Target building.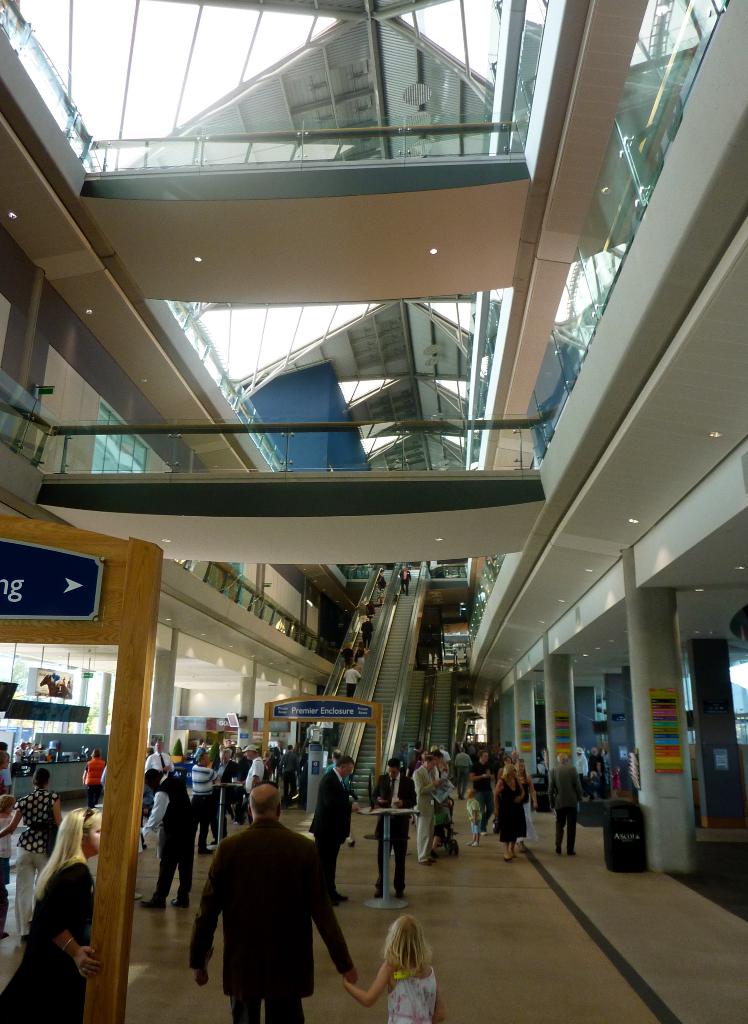
Target region: [left=0, top=0, right=747, bottom=1020].
